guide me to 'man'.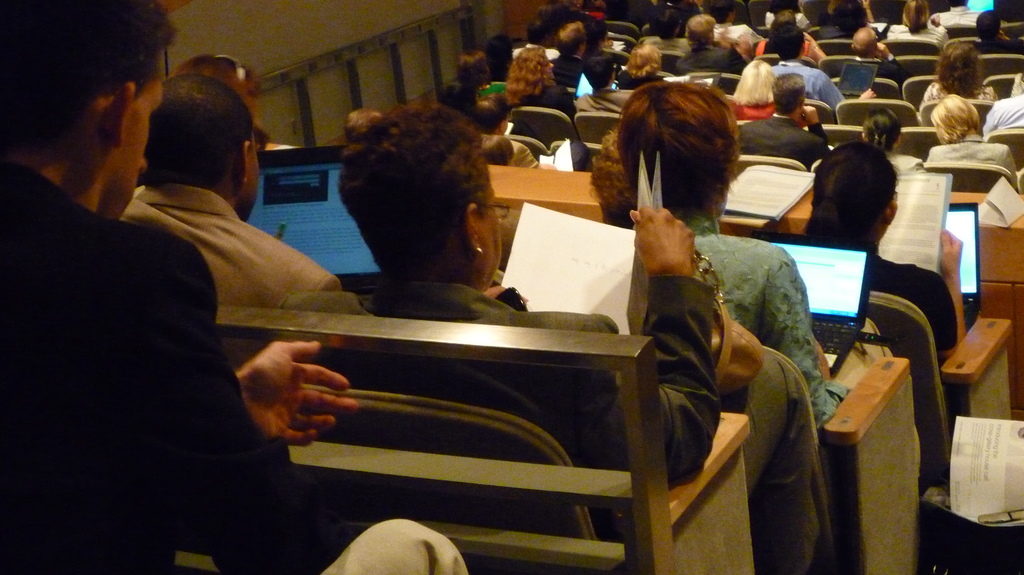
Guidance: bbox(759, 17, 842, 102).
